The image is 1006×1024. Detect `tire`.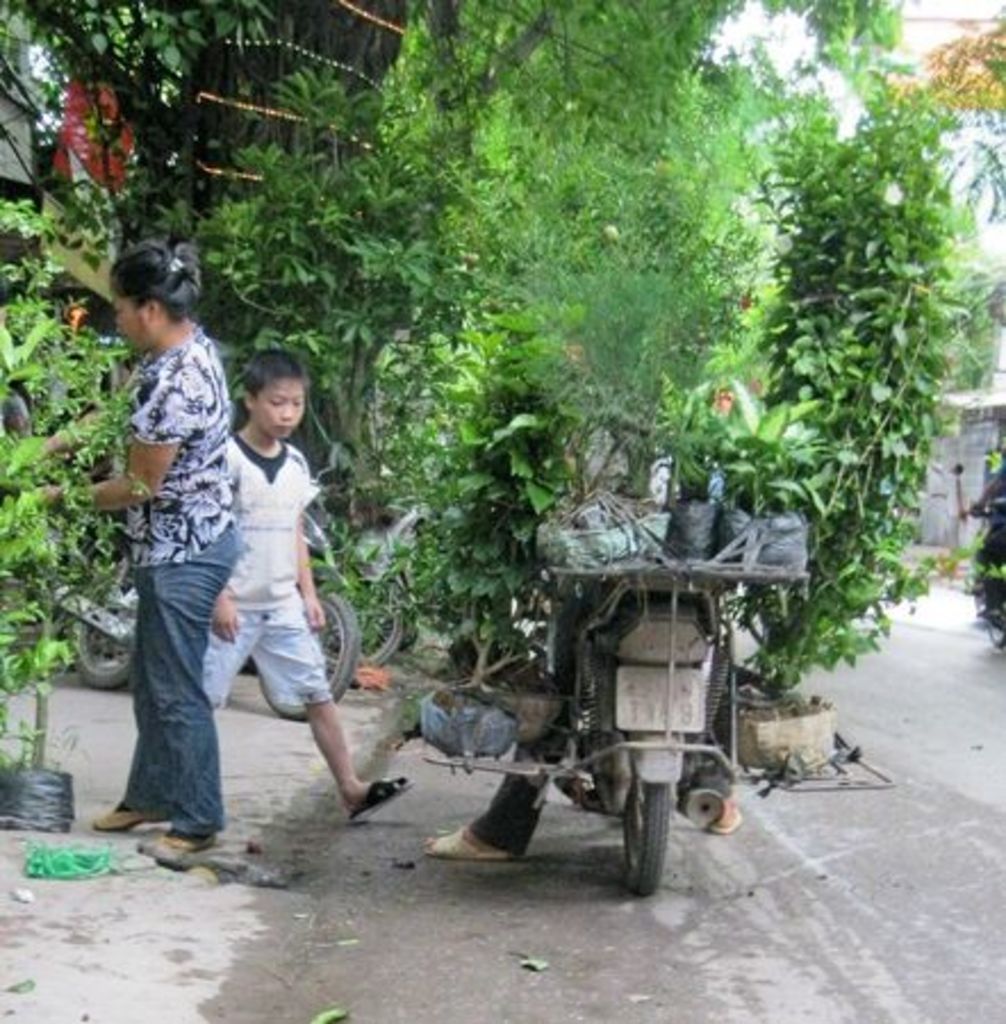
Detection: <bbox>619, 767, 669, 906</bbox>.
